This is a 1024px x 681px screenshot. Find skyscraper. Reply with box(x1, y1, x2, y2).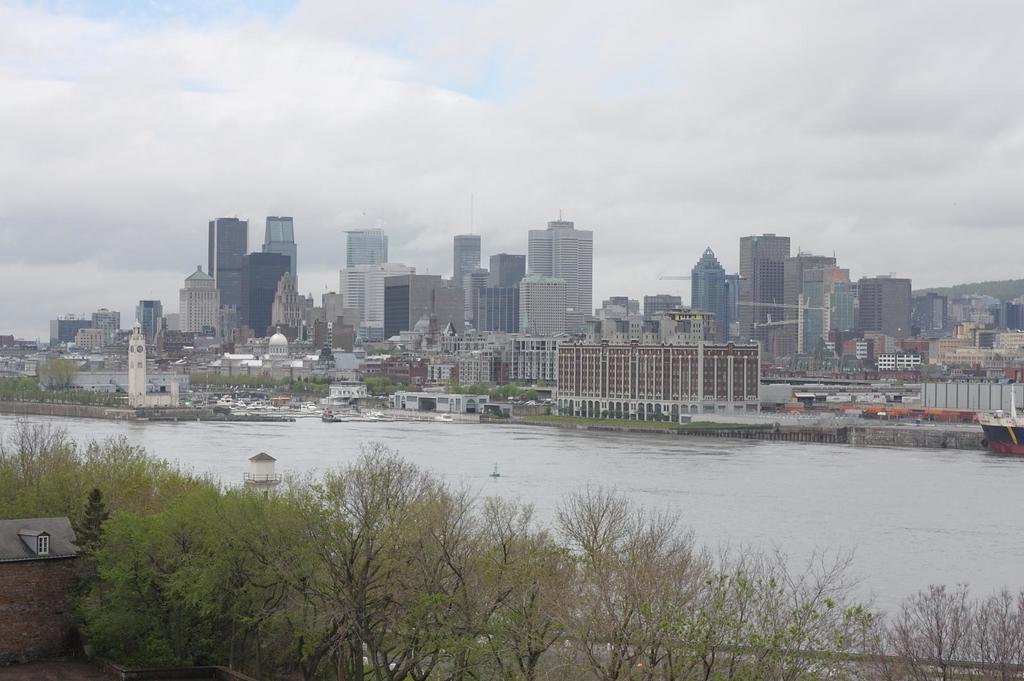
box(261, 213, 300, 304).
